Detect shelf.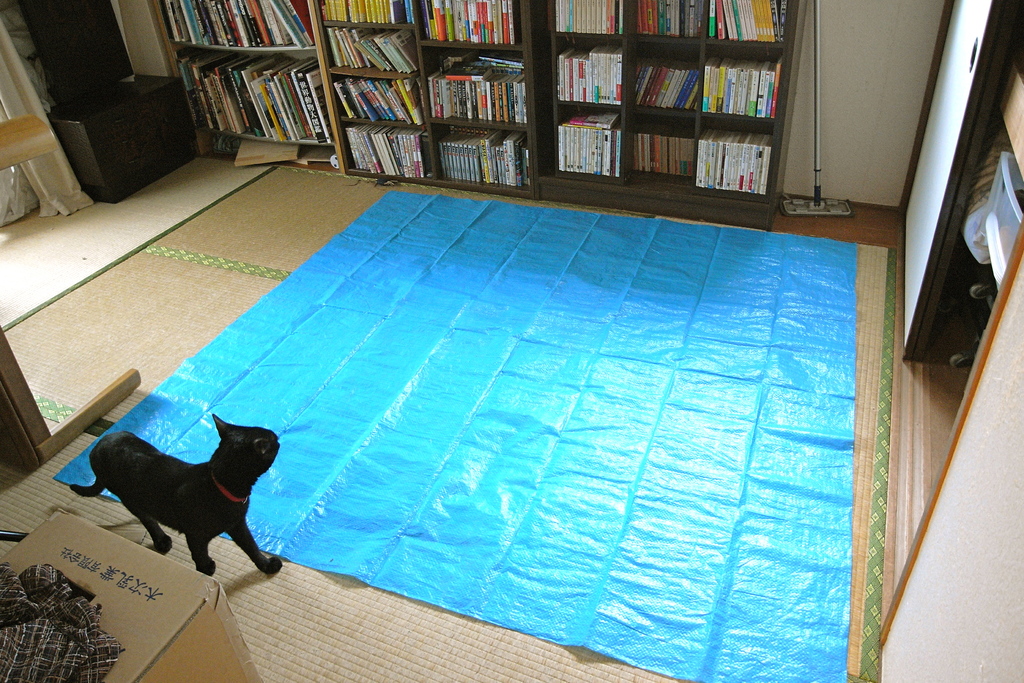
Detected at 420, 0, 543, 198.
